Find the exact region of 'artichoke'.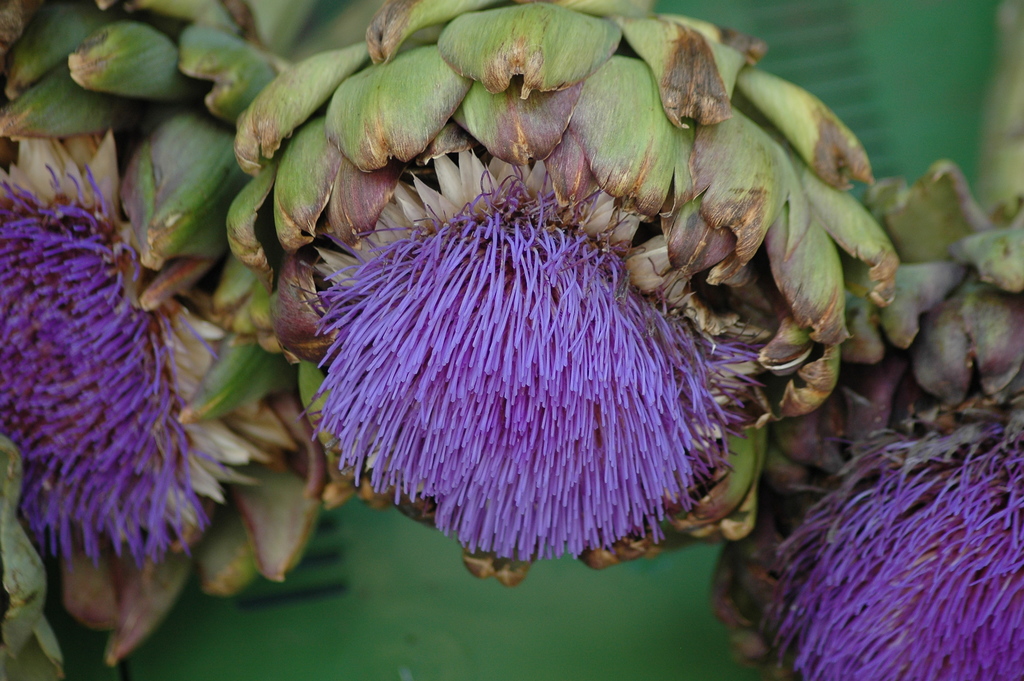
Exact region: 223, 0, 900, 588.
